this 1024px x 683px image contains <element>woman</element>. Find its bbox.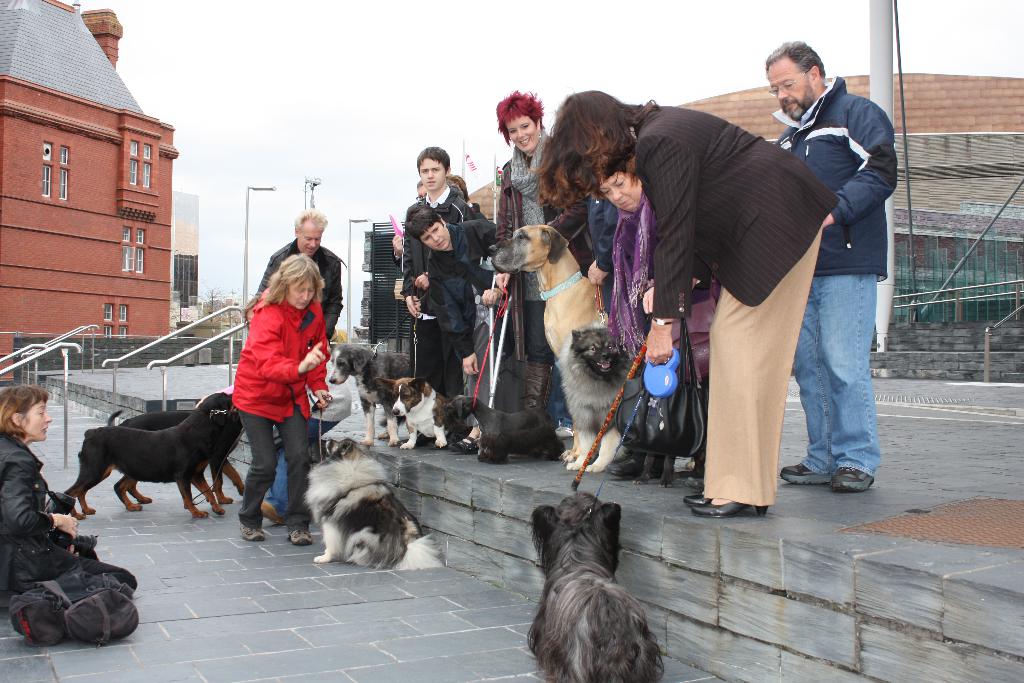
(404,209,500,378).
